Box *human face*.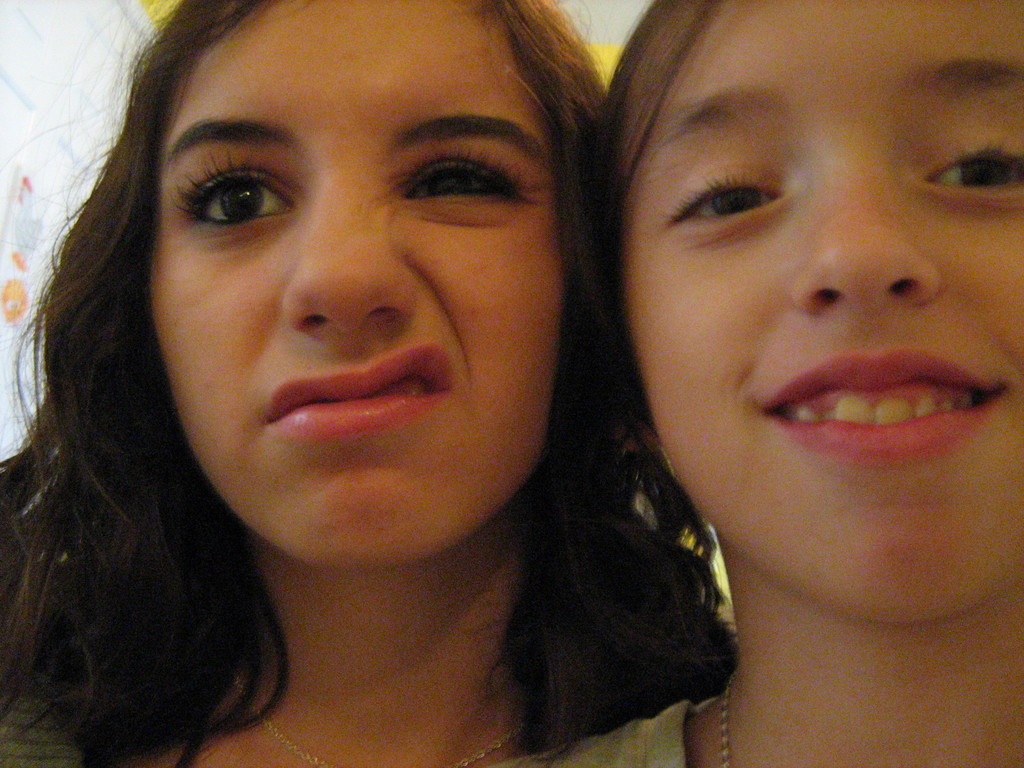
left=630, top=0, right=1023, bottom=626.
